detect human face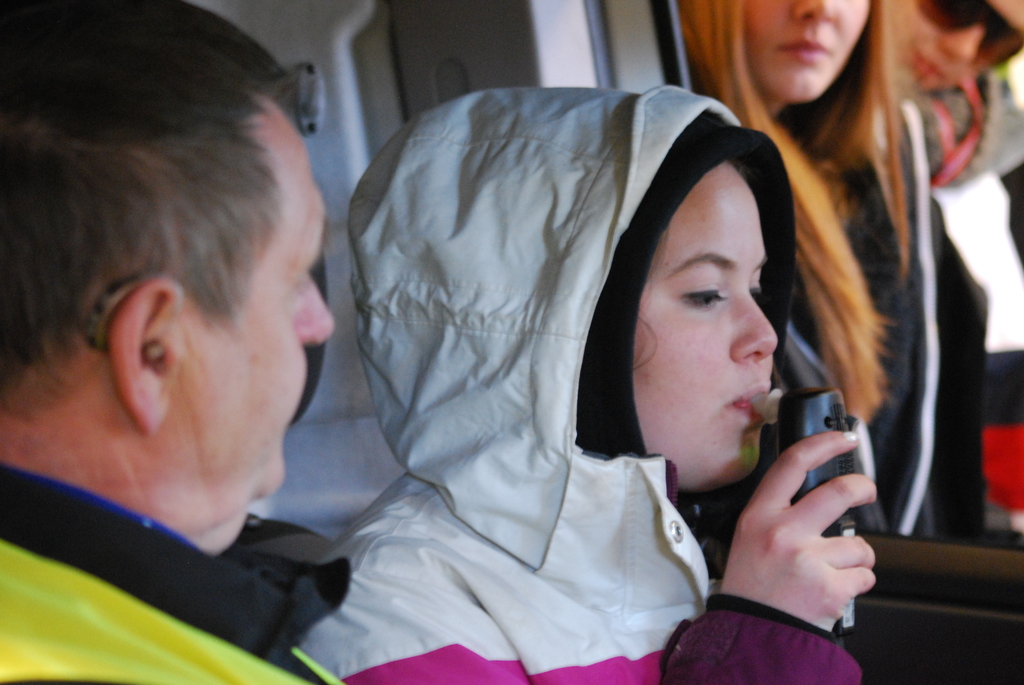
(904, 0, 1023, 88)
